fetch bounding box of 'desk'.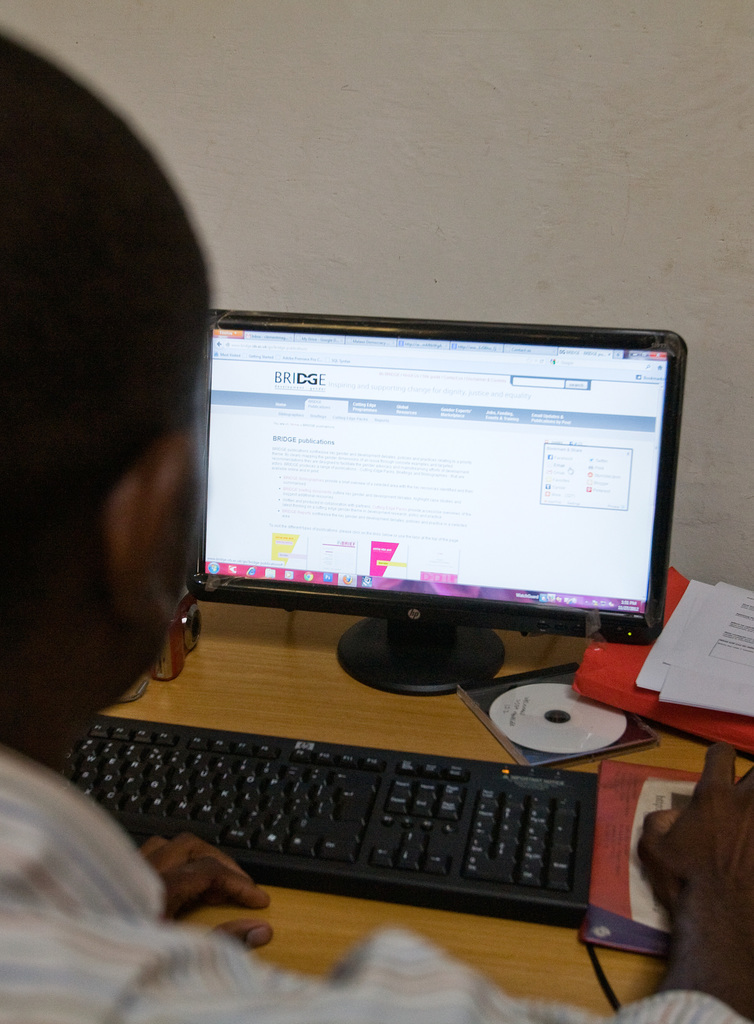
Bbox: l=101, t=584, r=753, b=1008.
